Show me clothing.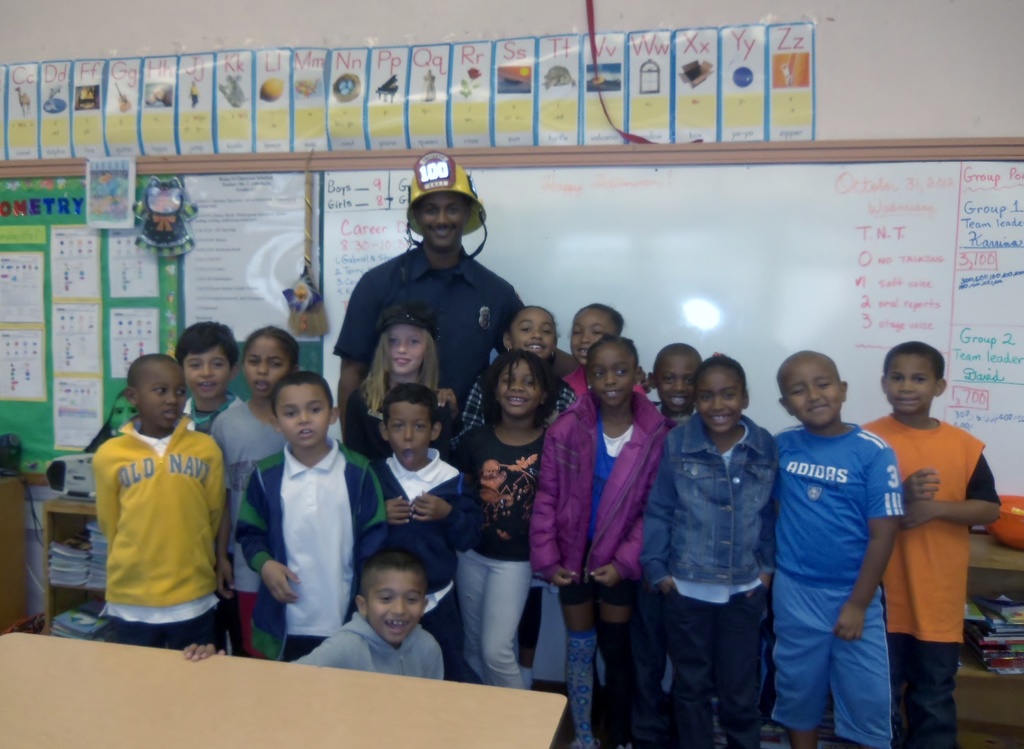
clothing is here: [755, 411, 904, 748].
